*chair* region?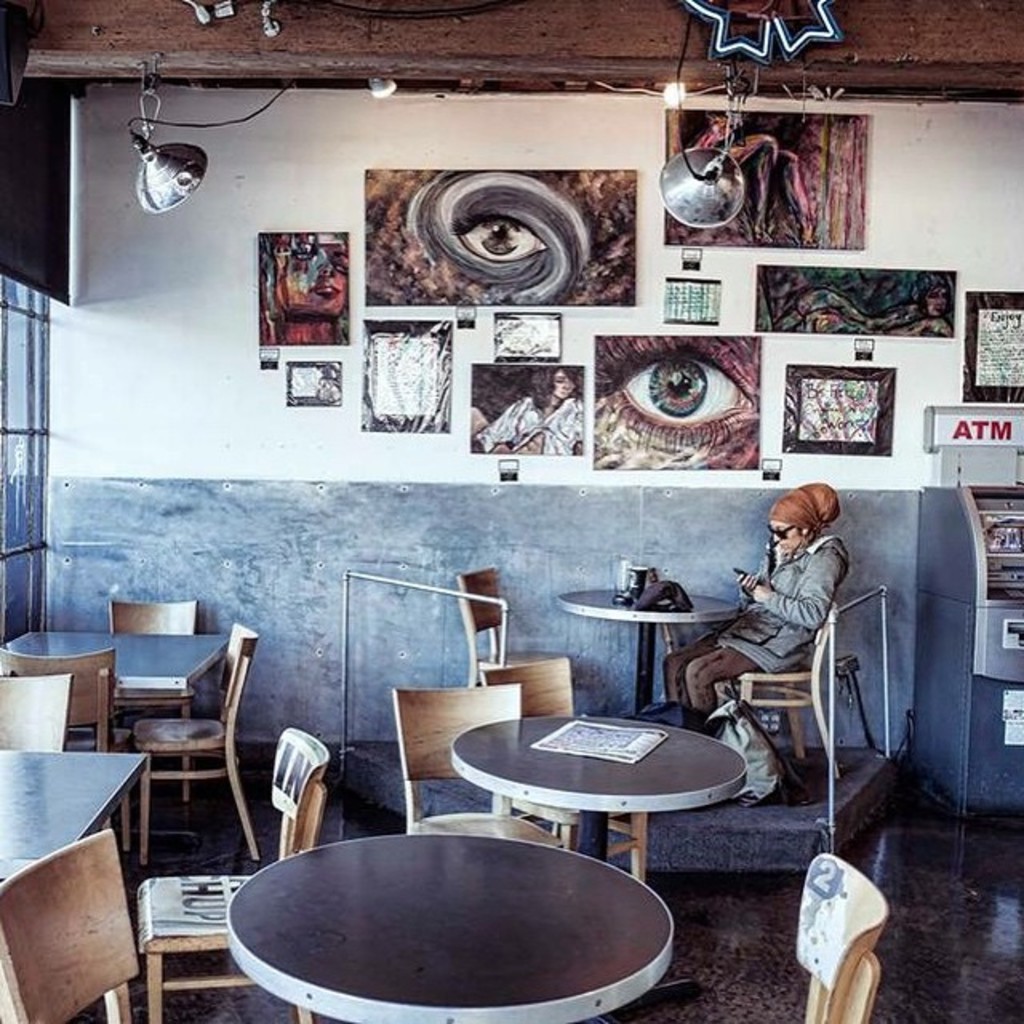
[139, 717, 323, 1021]
